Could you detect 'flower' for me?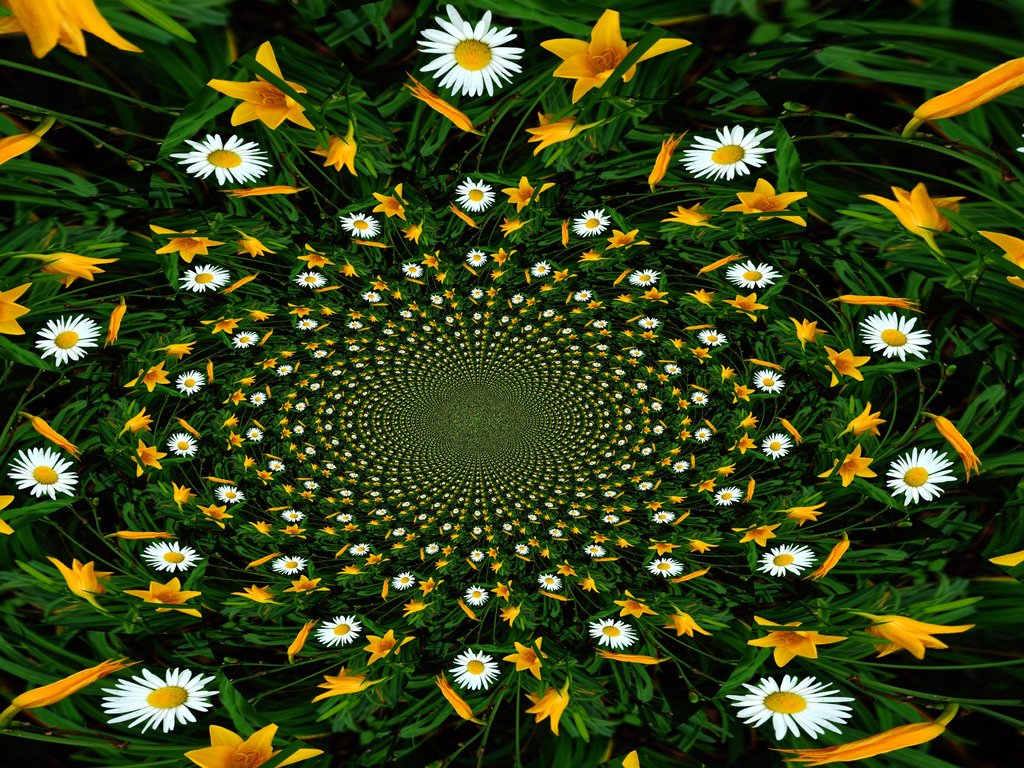
Detection result: x1=0, y1=134, x2=38, y2=171.
